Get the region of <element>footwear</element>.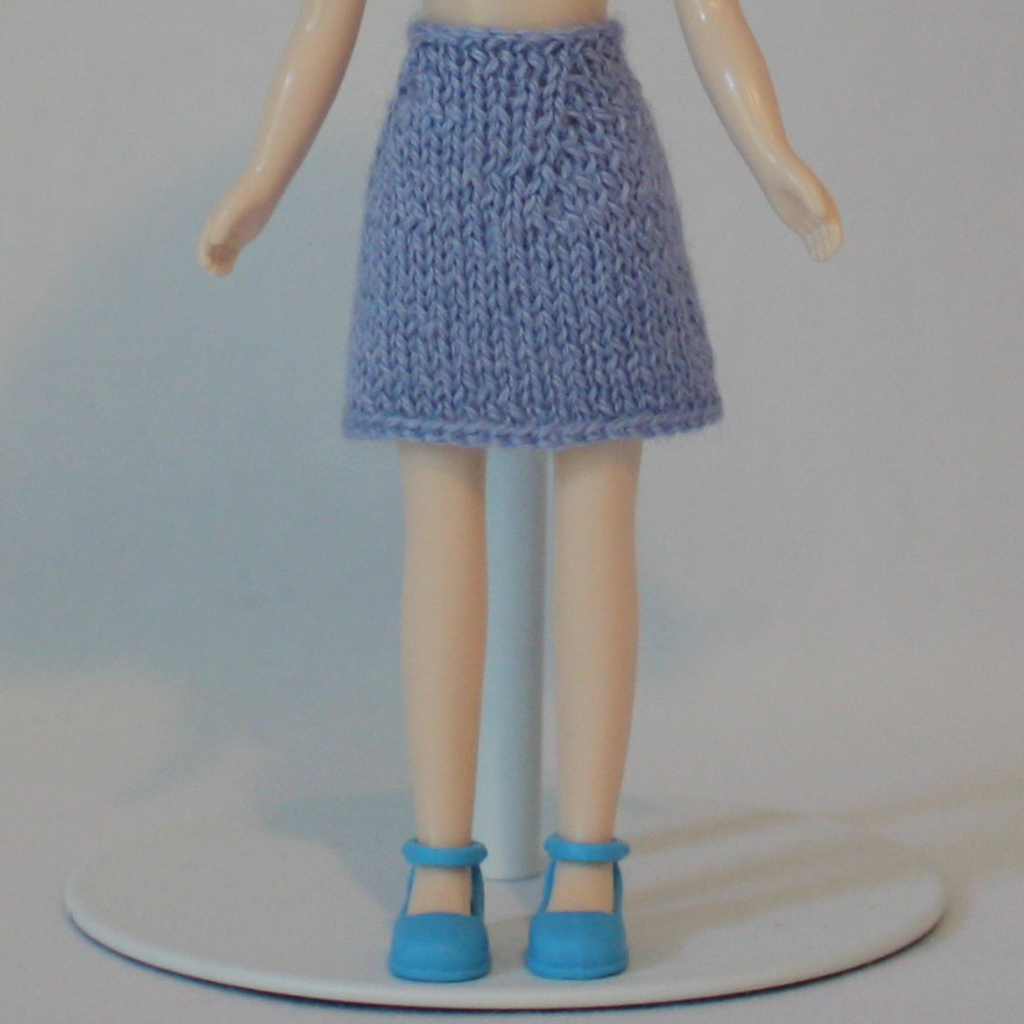
x1=387 y1=832 x2=492 y2=980.
